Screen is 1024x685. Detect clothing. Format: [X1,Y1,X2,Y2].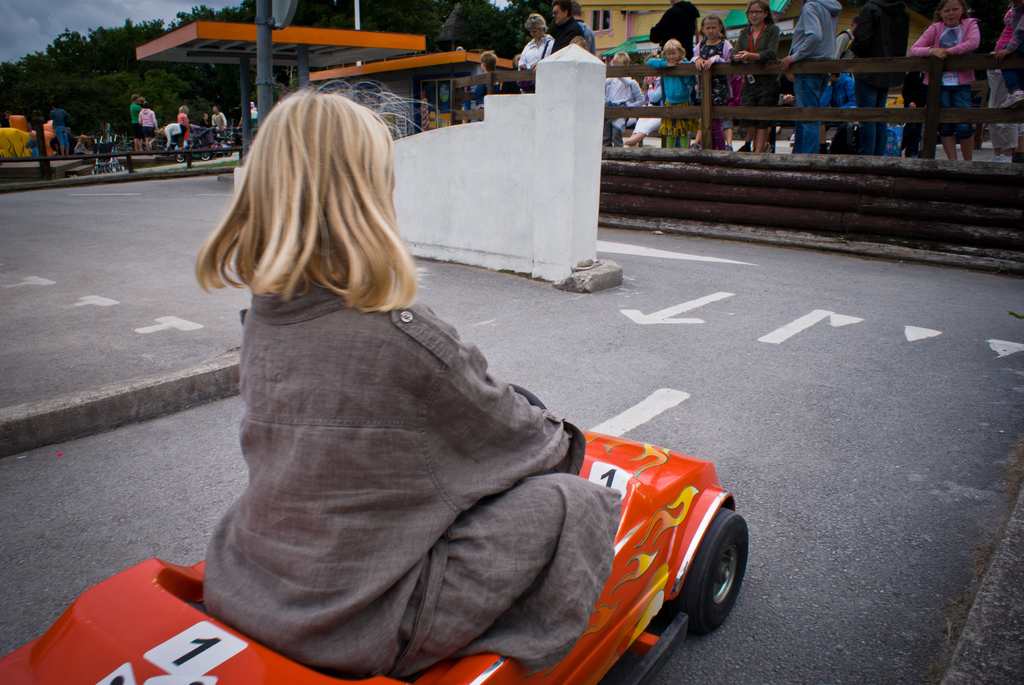
[732,72,748,106].
